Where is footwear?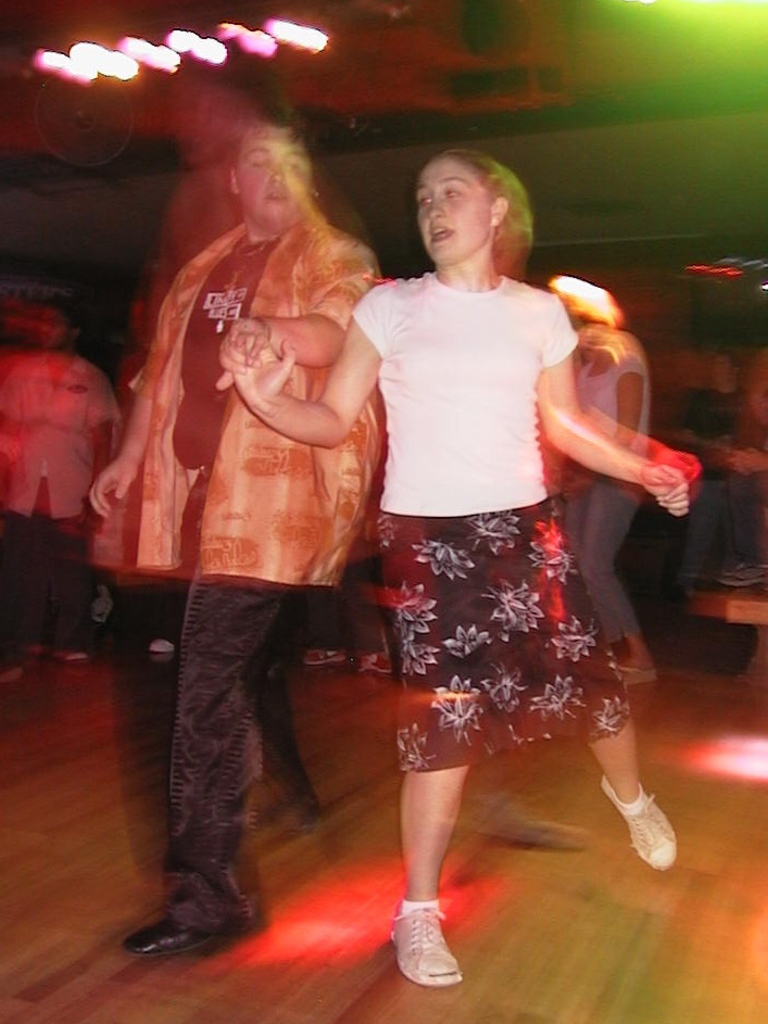
locate(0, 659, 25, 690).
